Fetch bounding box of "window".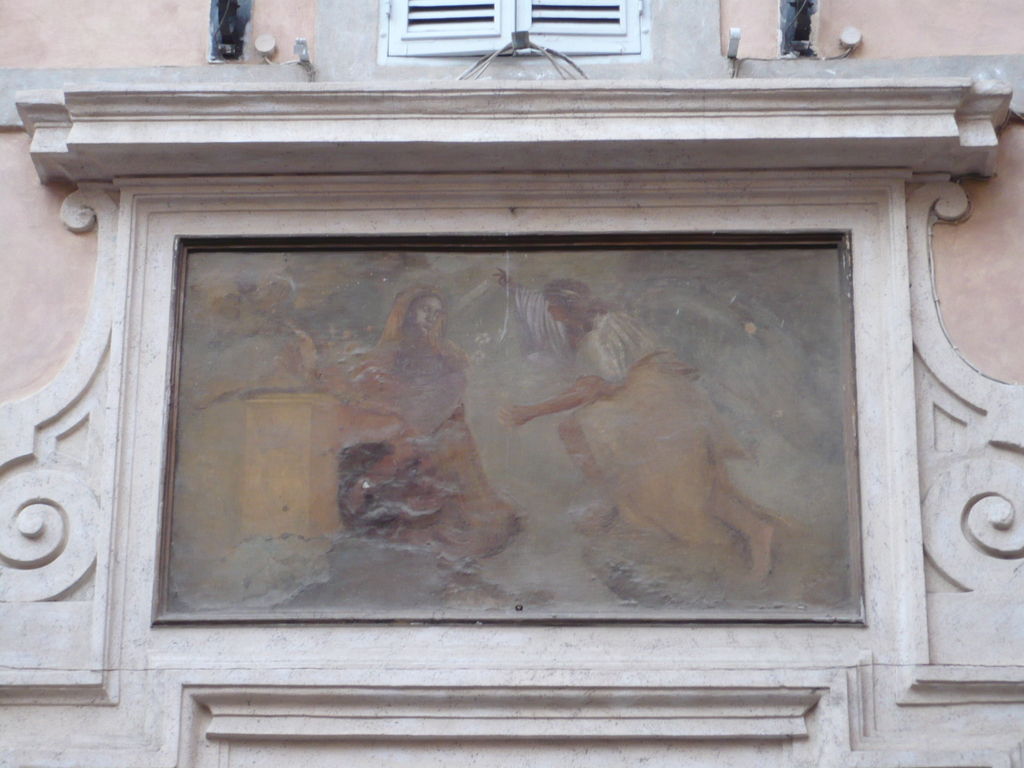
Bbox: 374/2/650/69.
